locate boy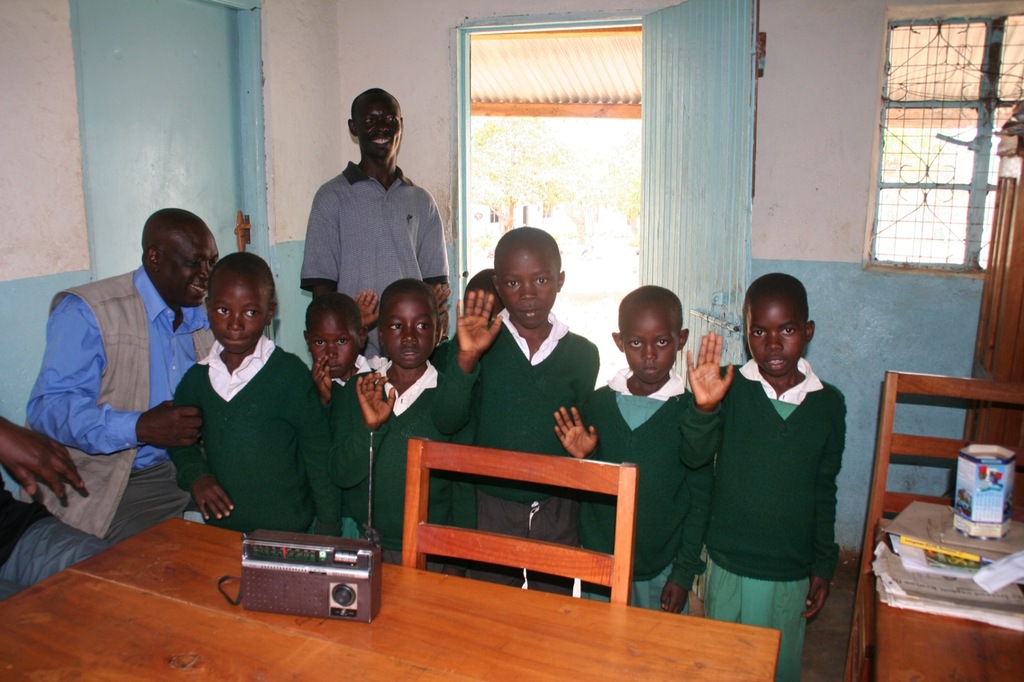
[332, 277, 476, 577]
